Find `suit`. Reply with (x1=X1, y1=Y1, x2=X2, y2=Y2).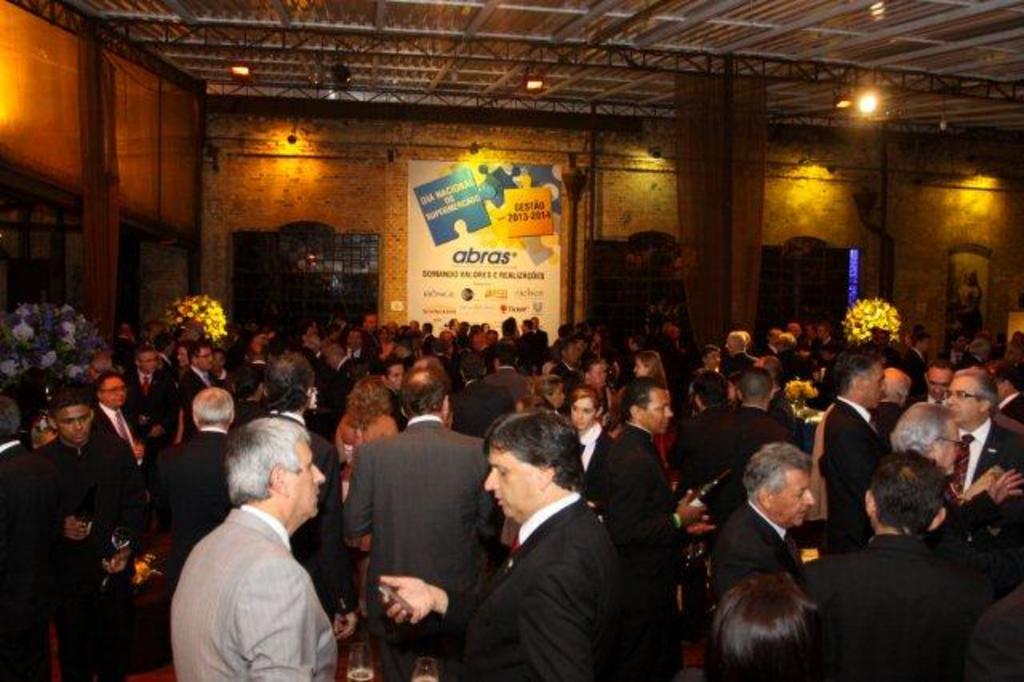
(x1=322, y1=352, x2=368, y2=434).
